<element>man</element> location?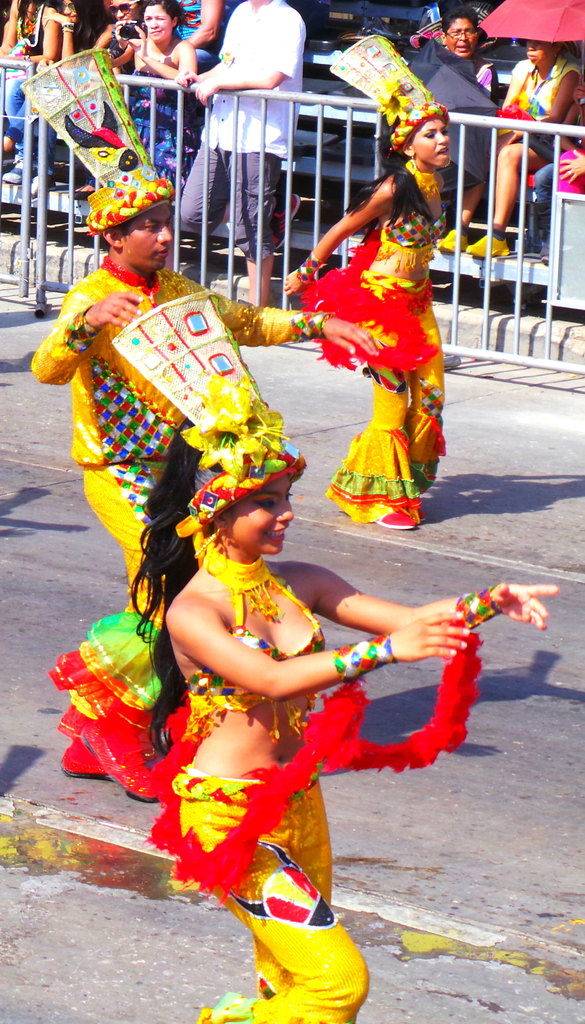
179/0/301/307
